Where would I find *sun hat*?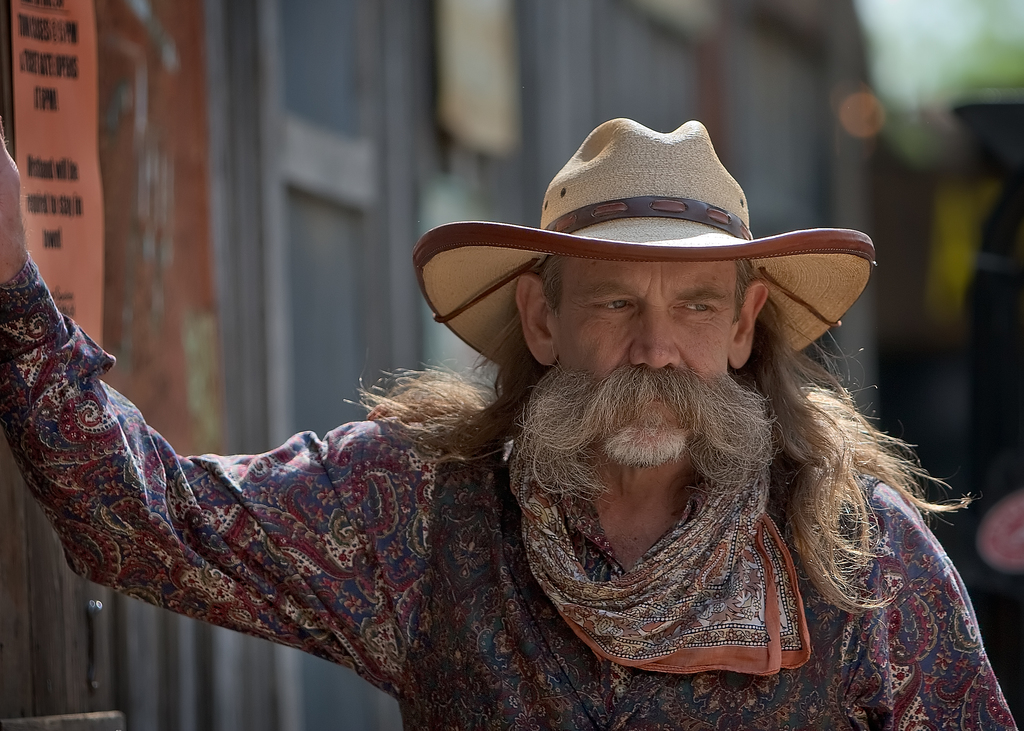
At (410, 116, 880, 369).
